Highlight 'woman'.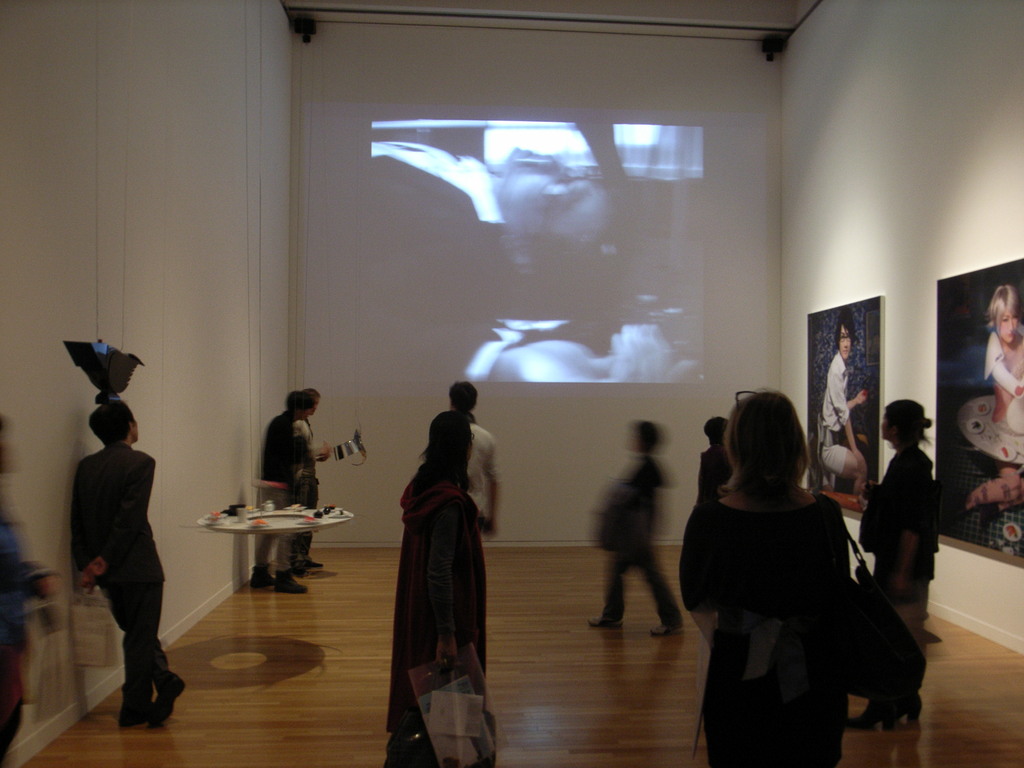
Highlighted region: pyautogui.locateOnScreen(862, 399, 953, 729).
